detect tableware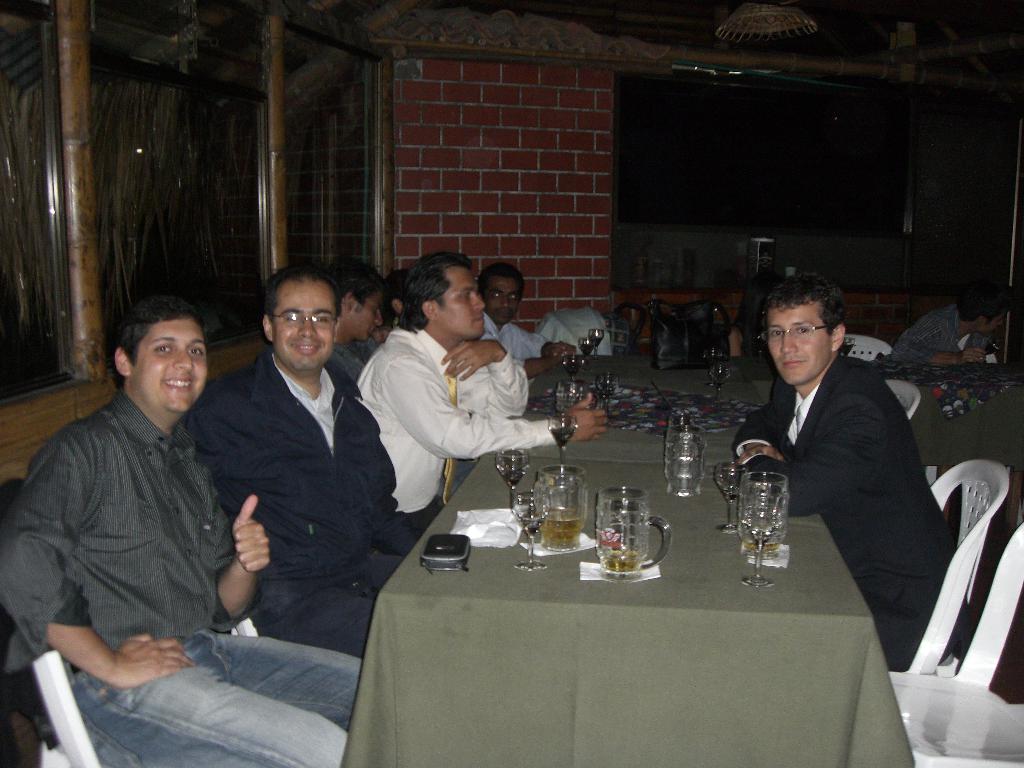
region(511, 484, 550, 570)
